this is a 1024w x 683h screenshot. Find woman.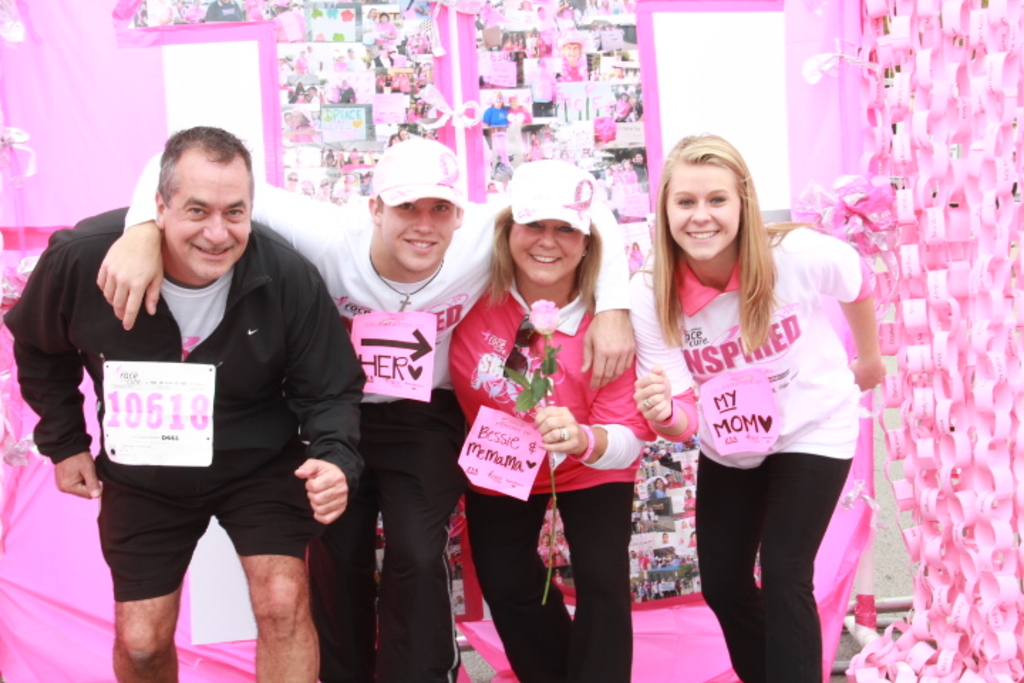
Bounding box: l=617, t=129, r=883, b=682.
